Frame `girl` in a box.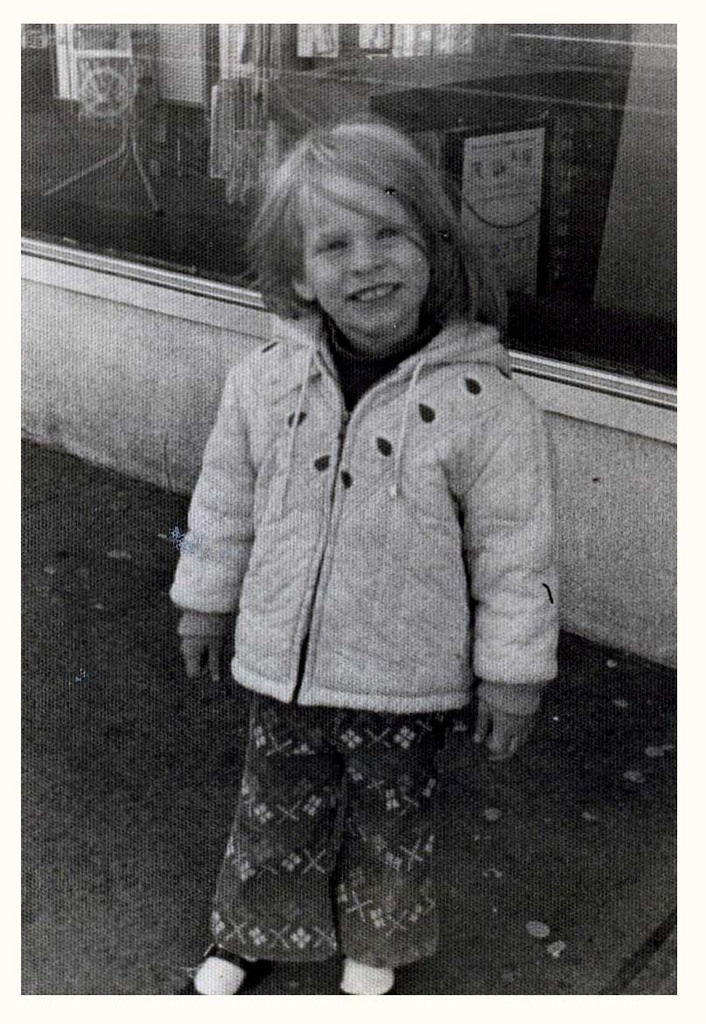
[164,112,557,995].
